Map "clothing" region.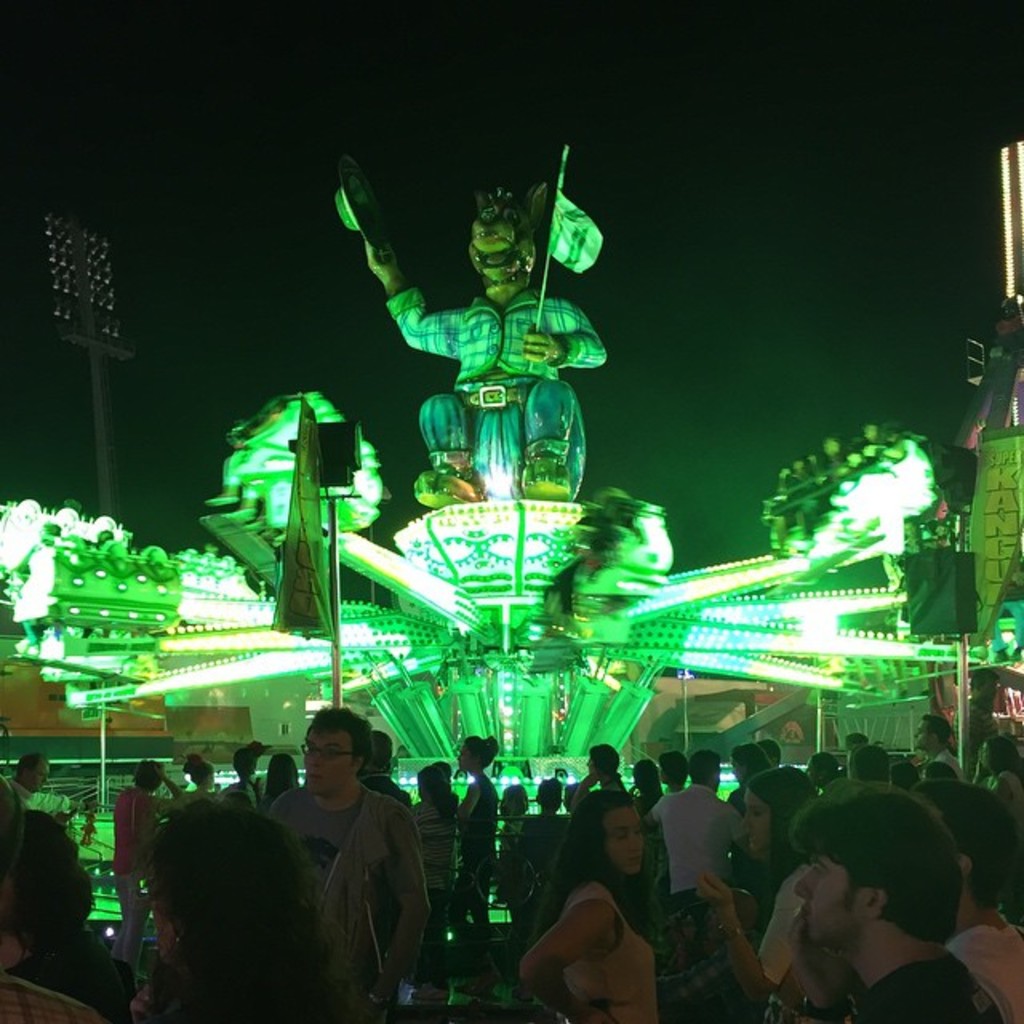
Mapped to Rect(277, 757, 418, 1000).
